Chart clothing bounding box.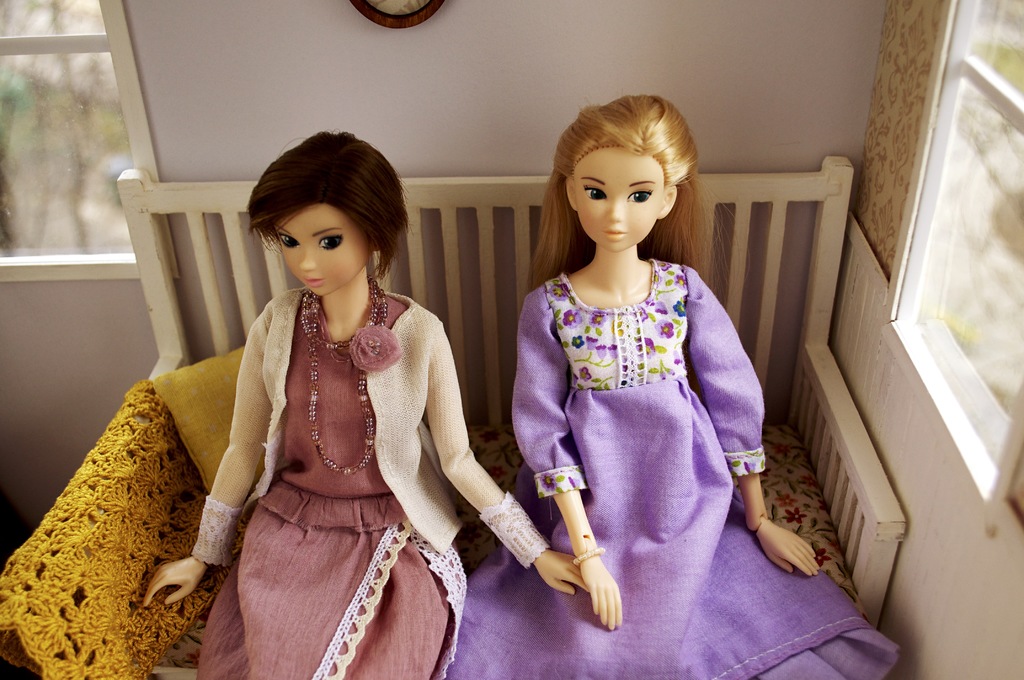
Charted: [450, 254, 901, 679].
